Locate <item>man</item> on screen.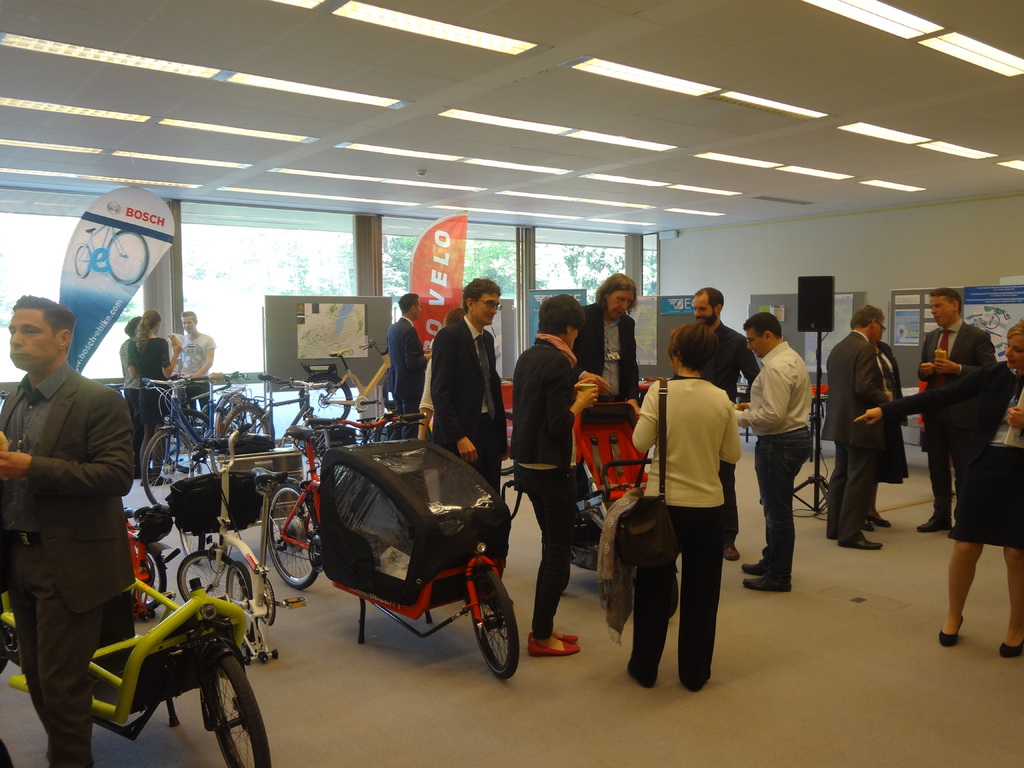
On screen at crop(437, 273, 503, 591).
